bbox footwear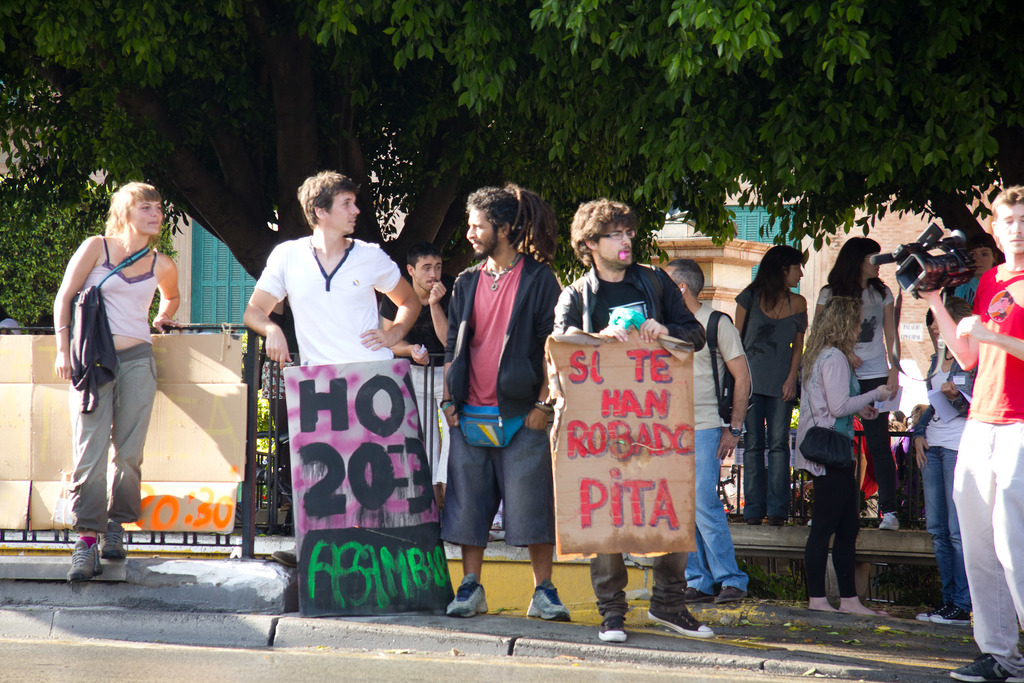
pyautogui.locateOnScreen(644, 602, 714, 639)
